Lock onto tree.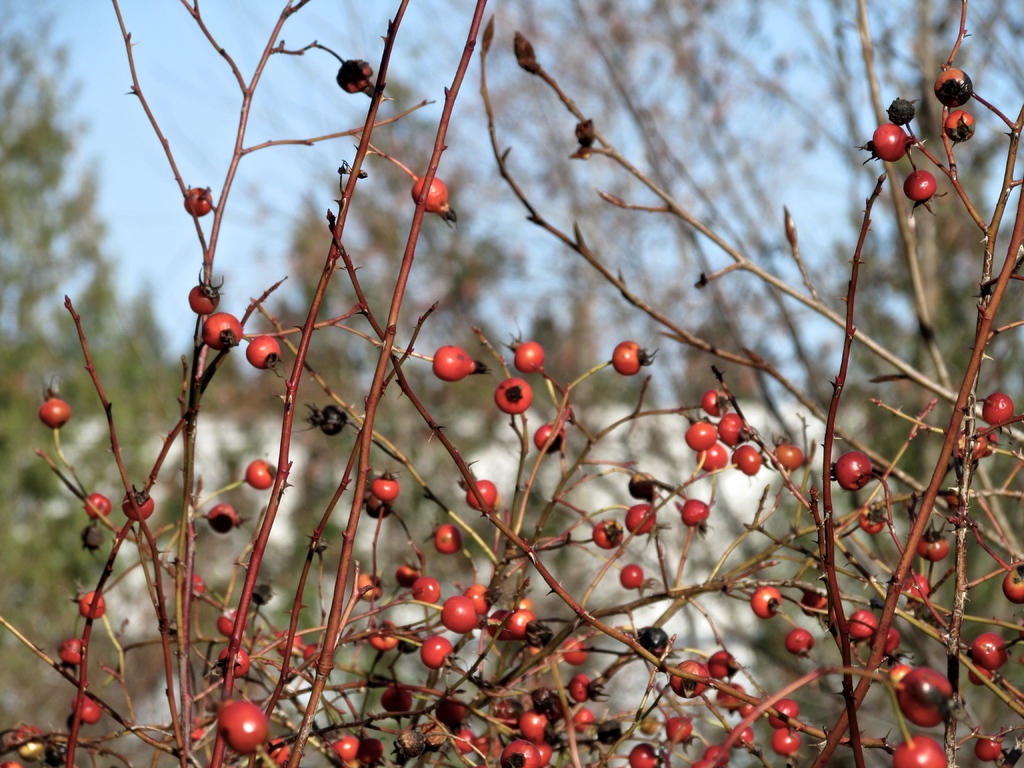
Locked: detection(0, 0, 1023, 767).
